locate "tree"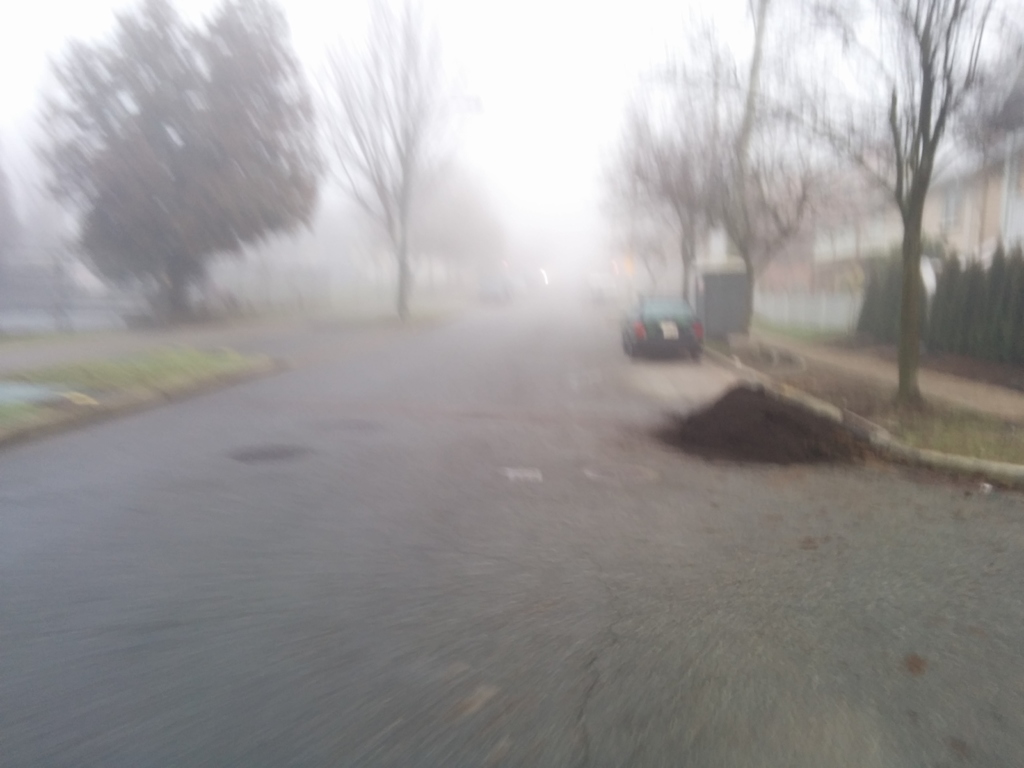
{"x1": 759, "y1": 0, "x2": 1021, "y2": 402}
